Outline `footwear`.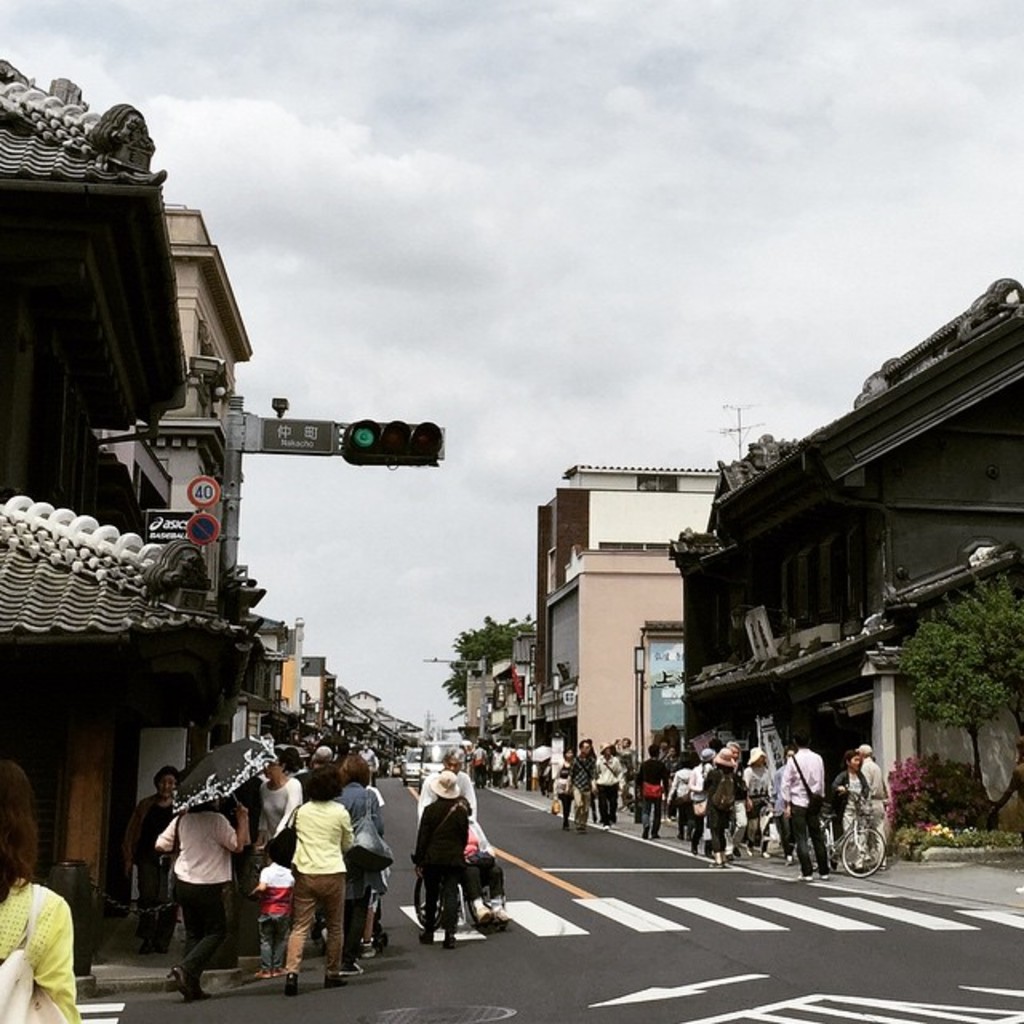
Outline: Rect(419, 928, 434, 949).
